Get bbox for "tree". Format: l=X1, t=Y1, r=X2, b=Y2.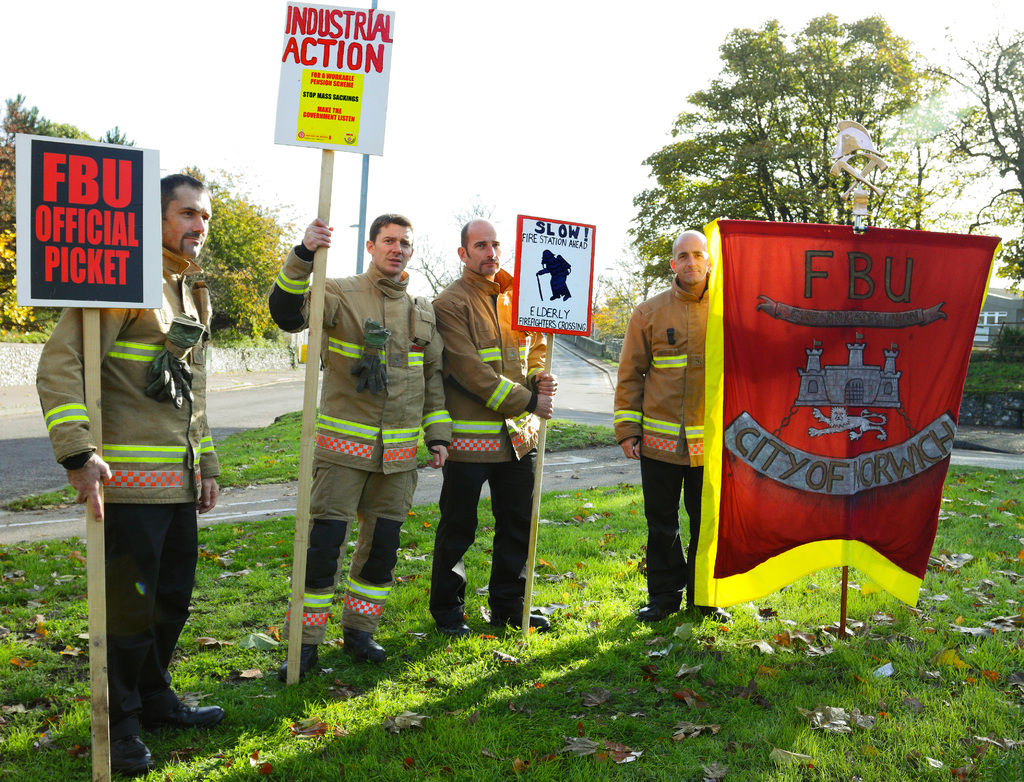
l=705, t=10, r=950, b=234.
